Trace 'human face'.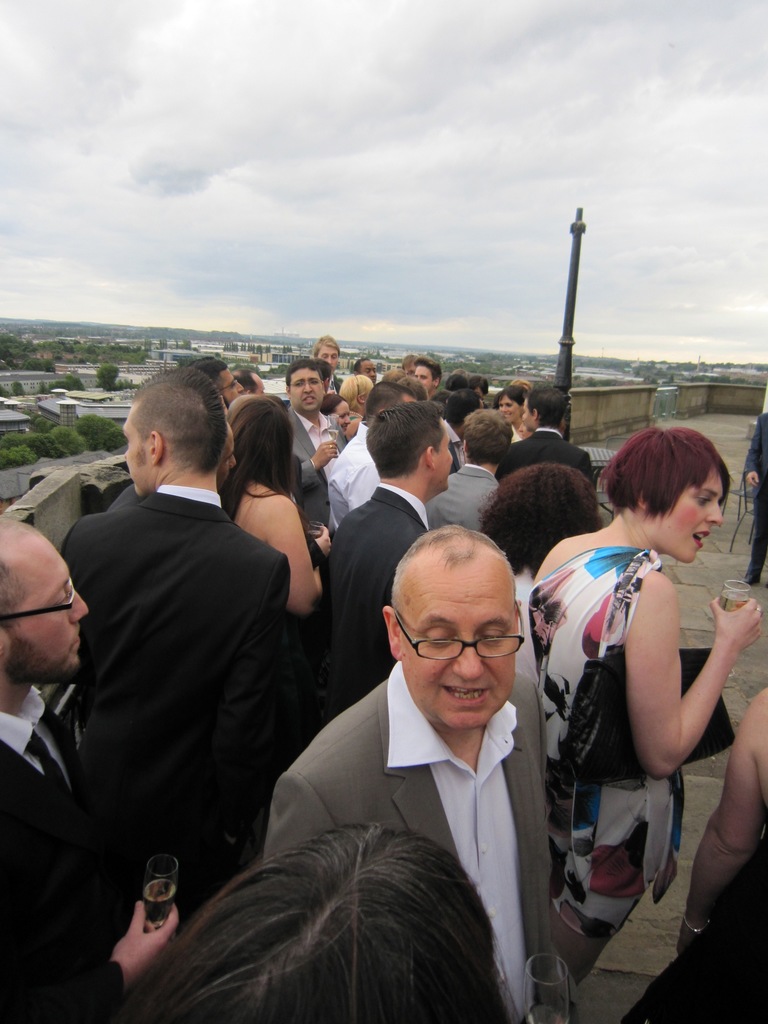
Traced to (400, 563, 519, 731).
